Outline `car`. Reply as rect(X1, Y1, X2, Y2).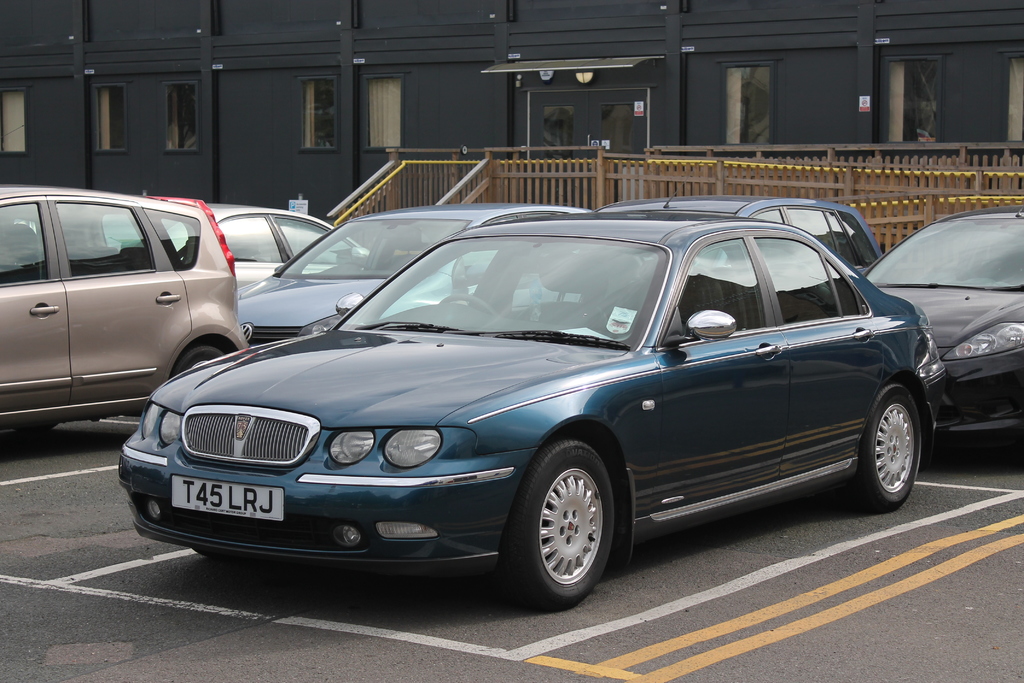
rect(124, 202, 371, 295).
